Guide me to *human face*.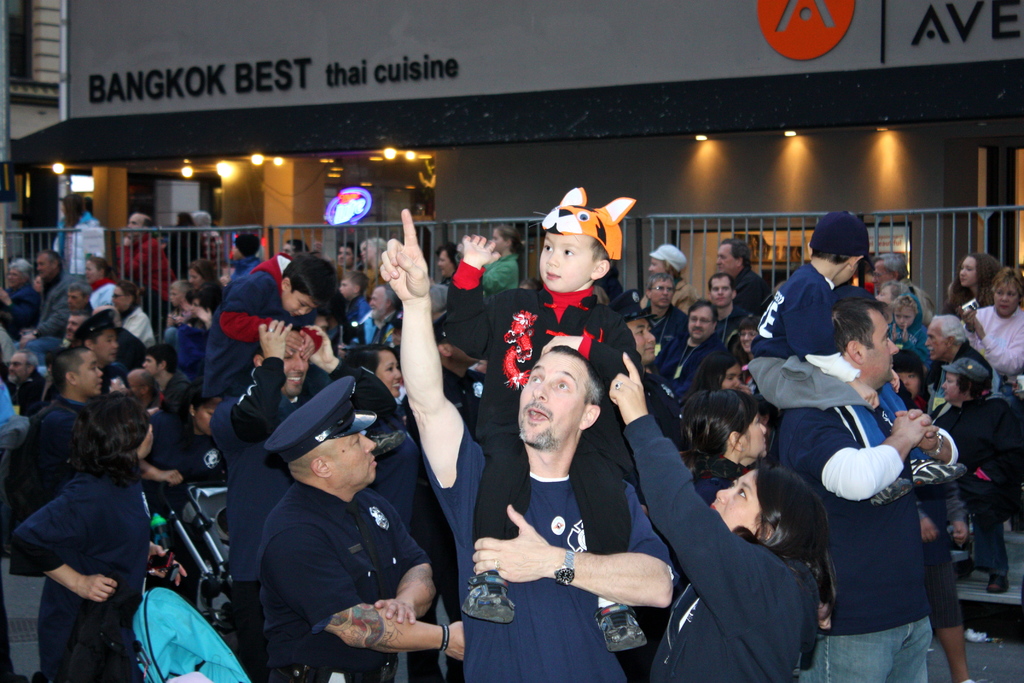
Guidance: 113:288:127:311.
